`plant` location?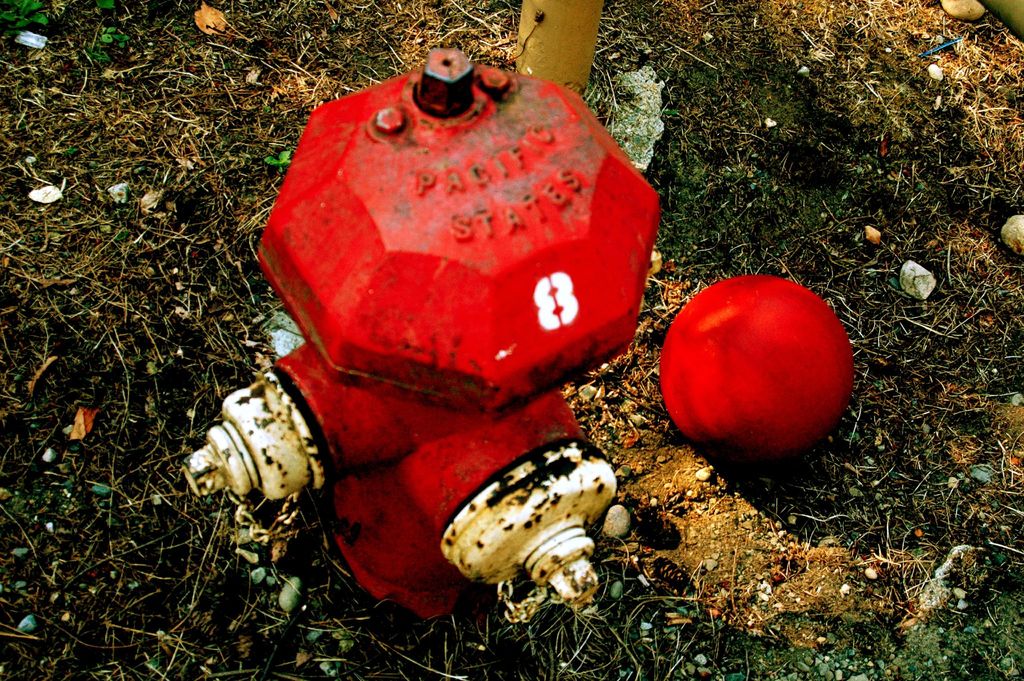
{"x1": 261, "y1": 143, "x2": 290, "y2": 177}
